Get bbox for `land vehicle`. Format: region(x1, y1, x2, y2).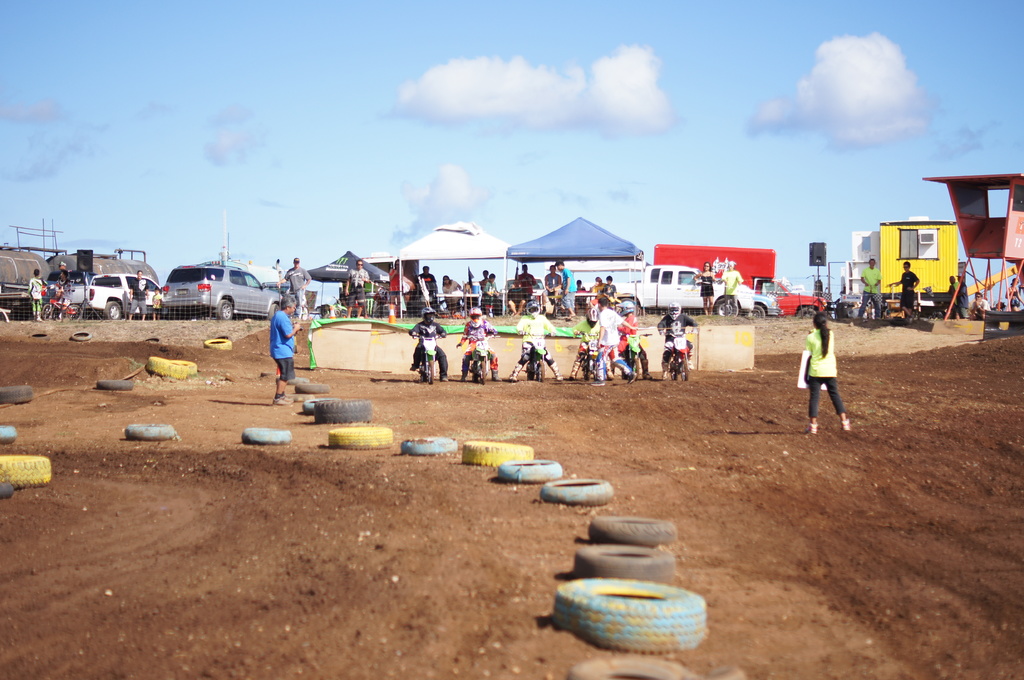
region(516, 329, 553, 383).
